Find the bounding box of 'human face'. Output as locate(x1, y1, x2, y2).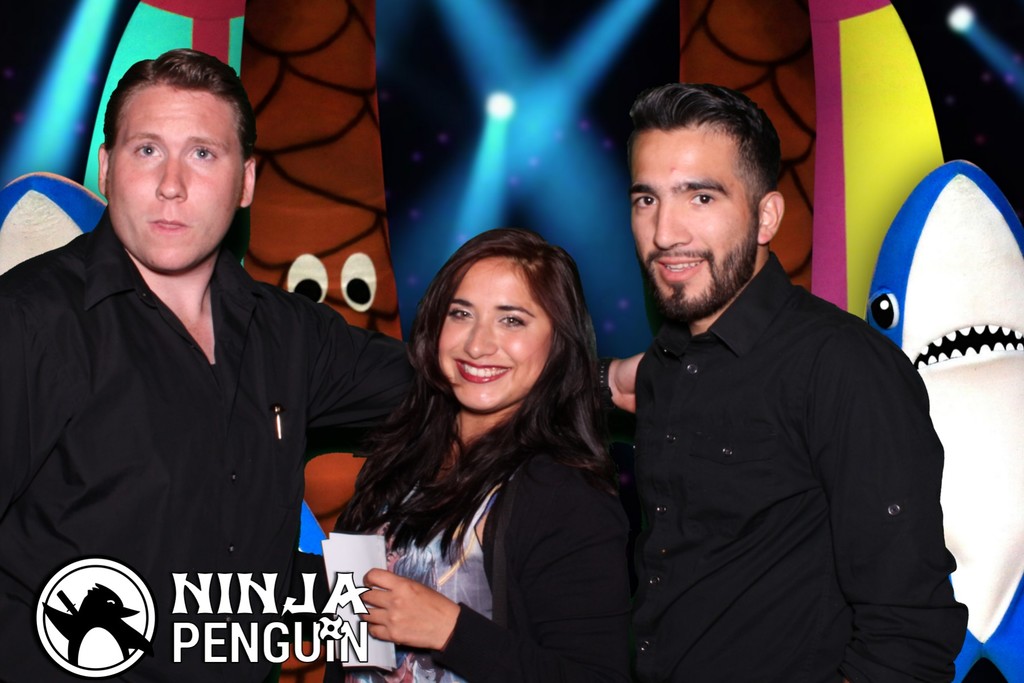
locate(632, 123, 760, 320).
